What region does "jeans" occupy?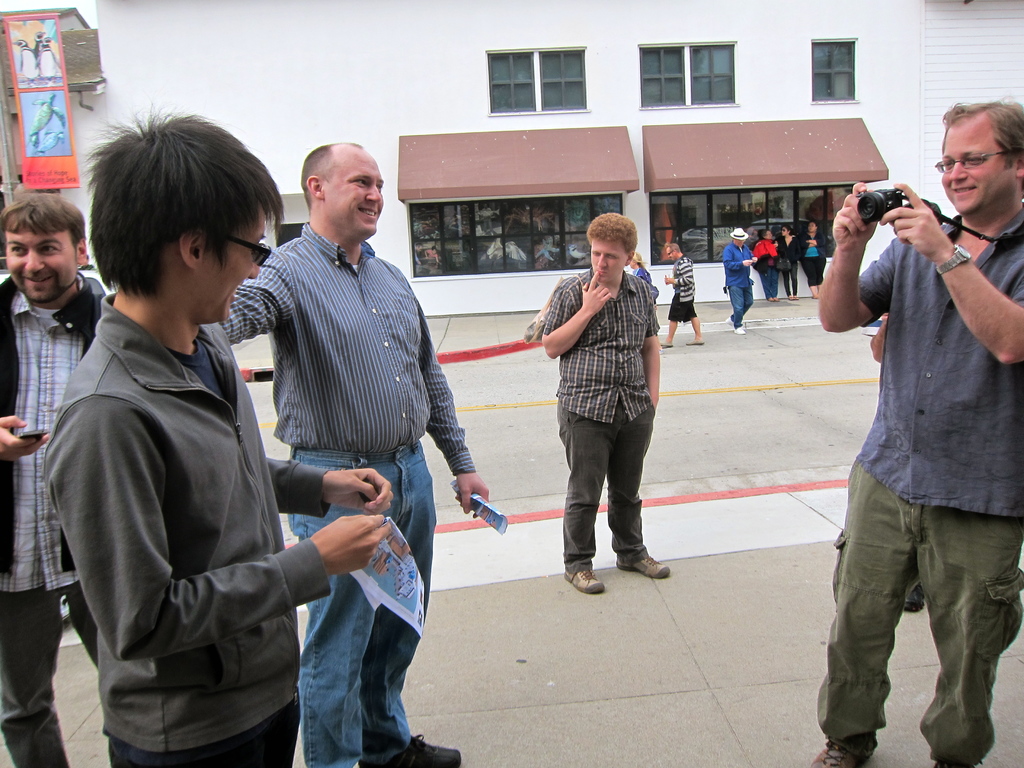
782, 262, 797, 296.
